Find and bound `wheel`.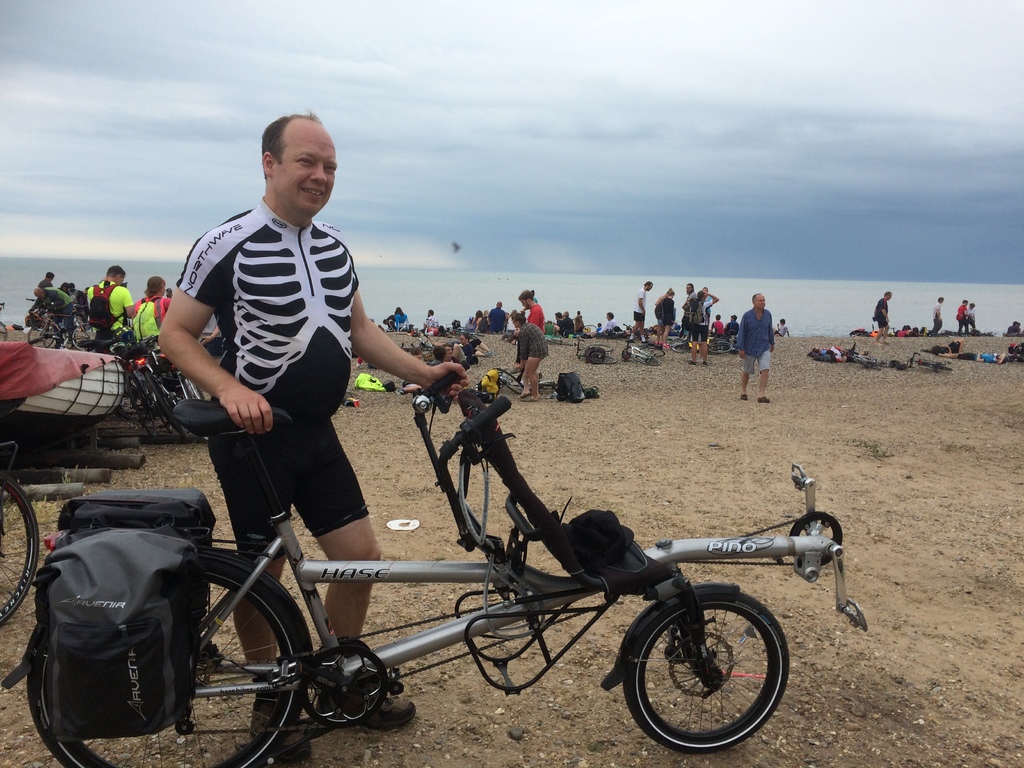
Bound: 70,324,96,349.
